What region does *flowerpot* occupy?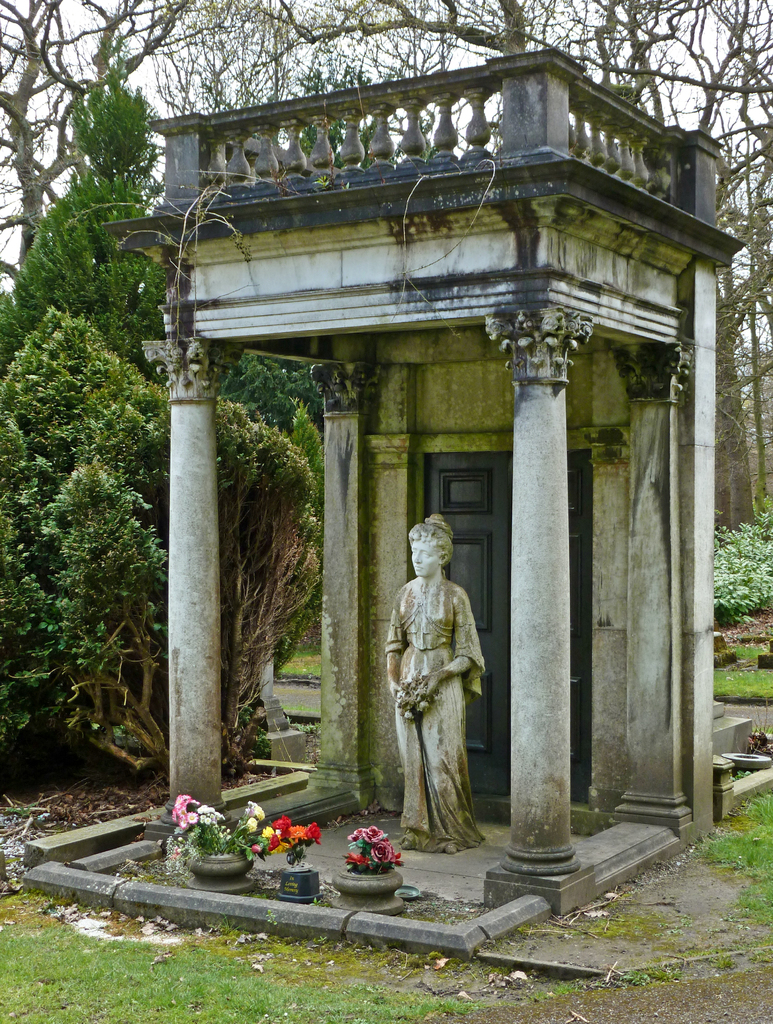
rect(273, 860, 326, 905).
